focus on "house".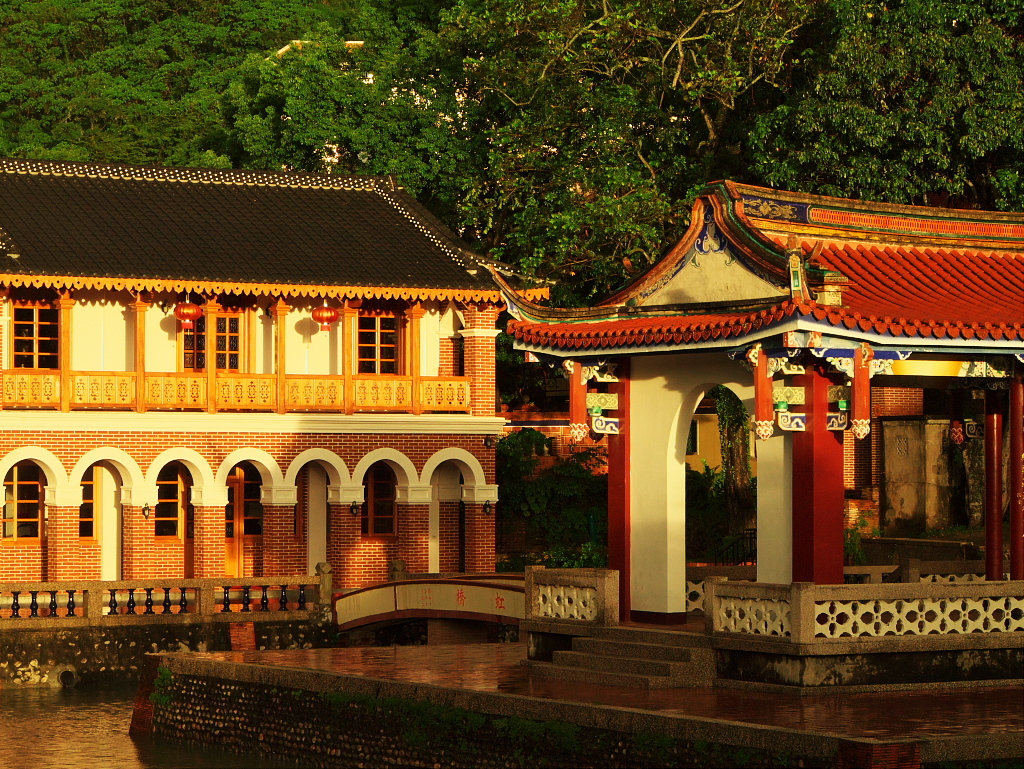
Focused at box=[37, 241, 700, 649].
